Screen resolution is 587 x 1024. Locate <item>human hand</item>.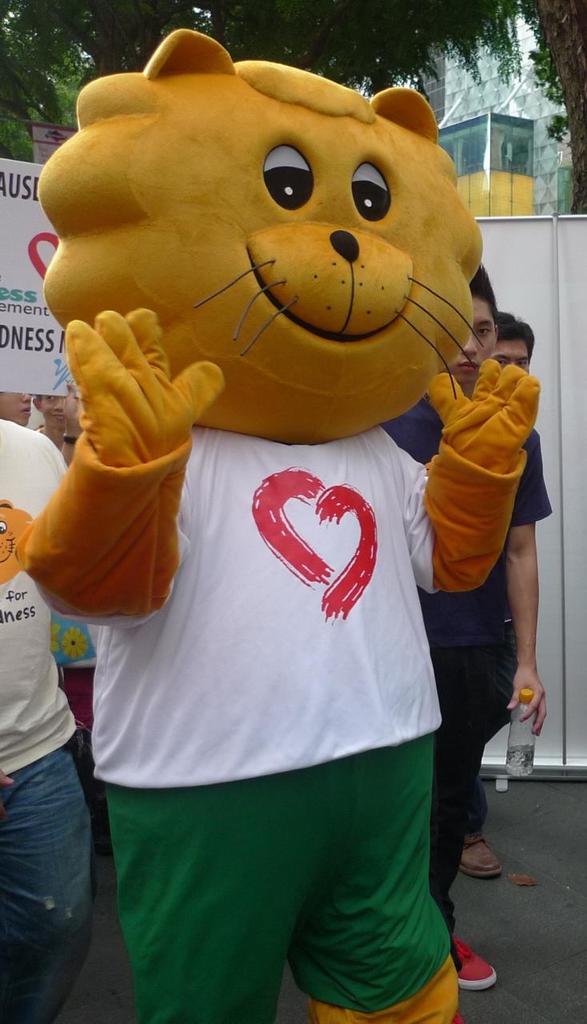
pyautogui.locateOnScreen(505, 666, 552, 738).
